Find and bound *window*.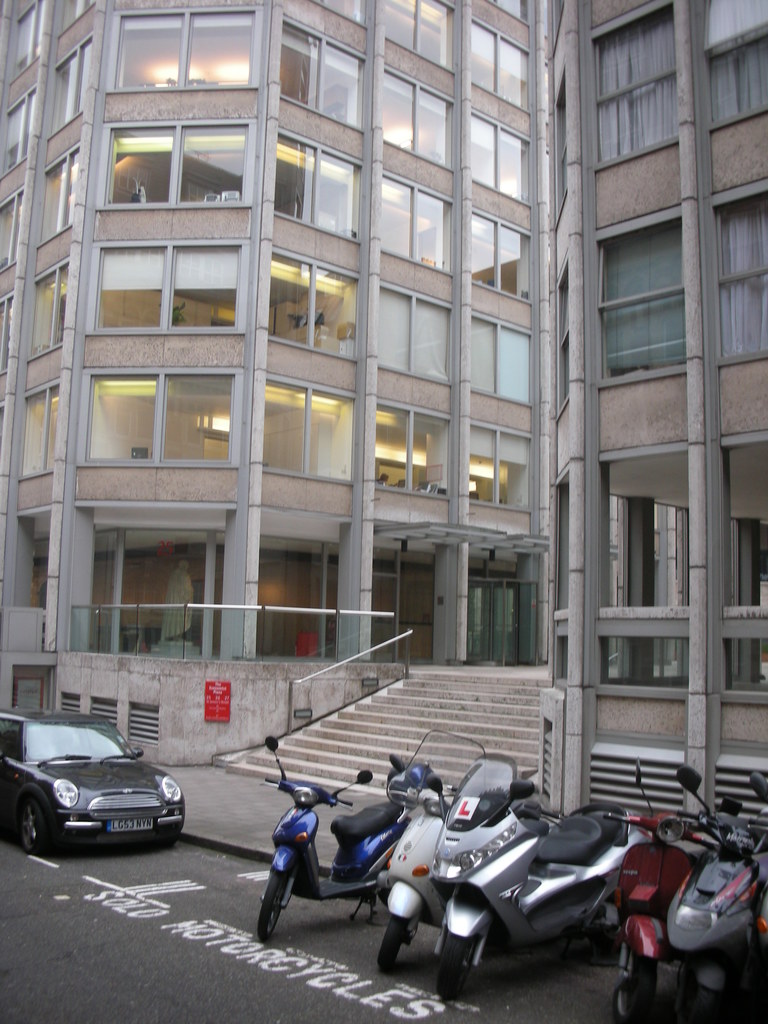
Bound: [692,0,767,134].
